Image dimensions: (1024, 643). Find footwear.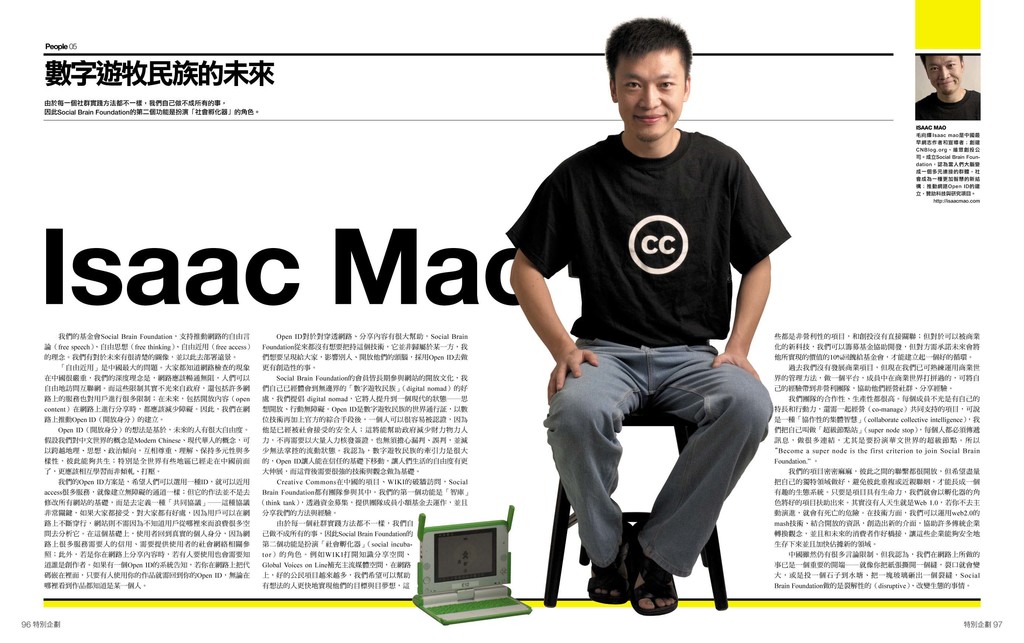
select_region(582, 543, 643, 605).
